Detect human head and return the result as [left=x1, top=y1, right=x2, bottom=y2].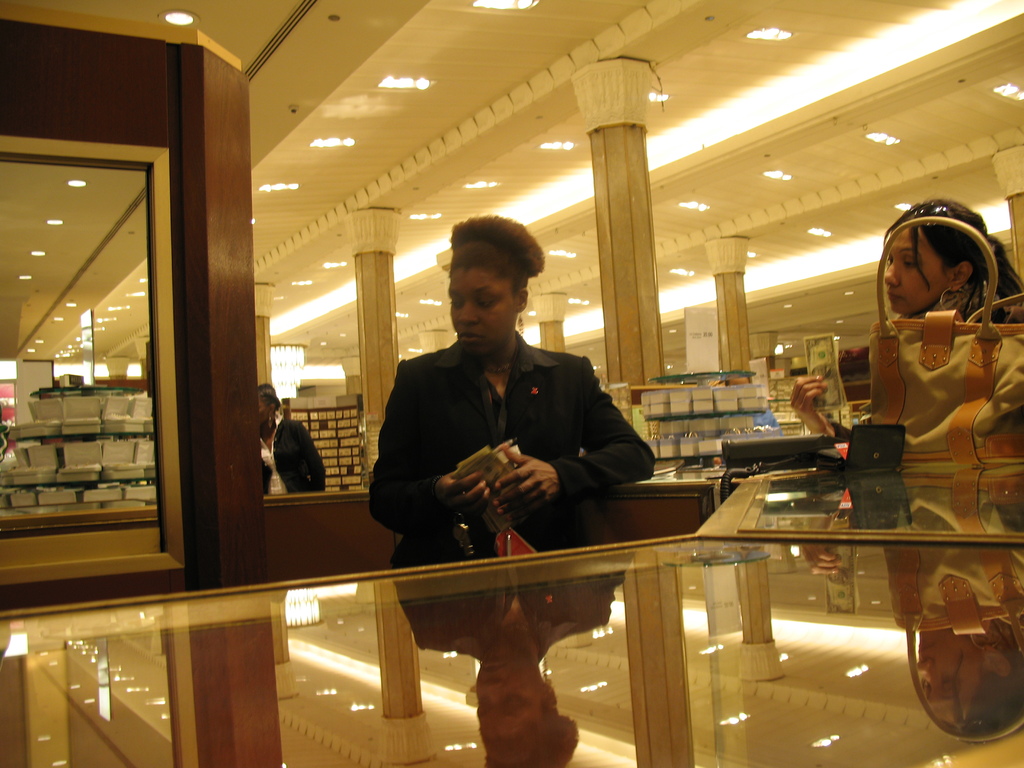
[left=257, top=387, right=280, bottom=426].
